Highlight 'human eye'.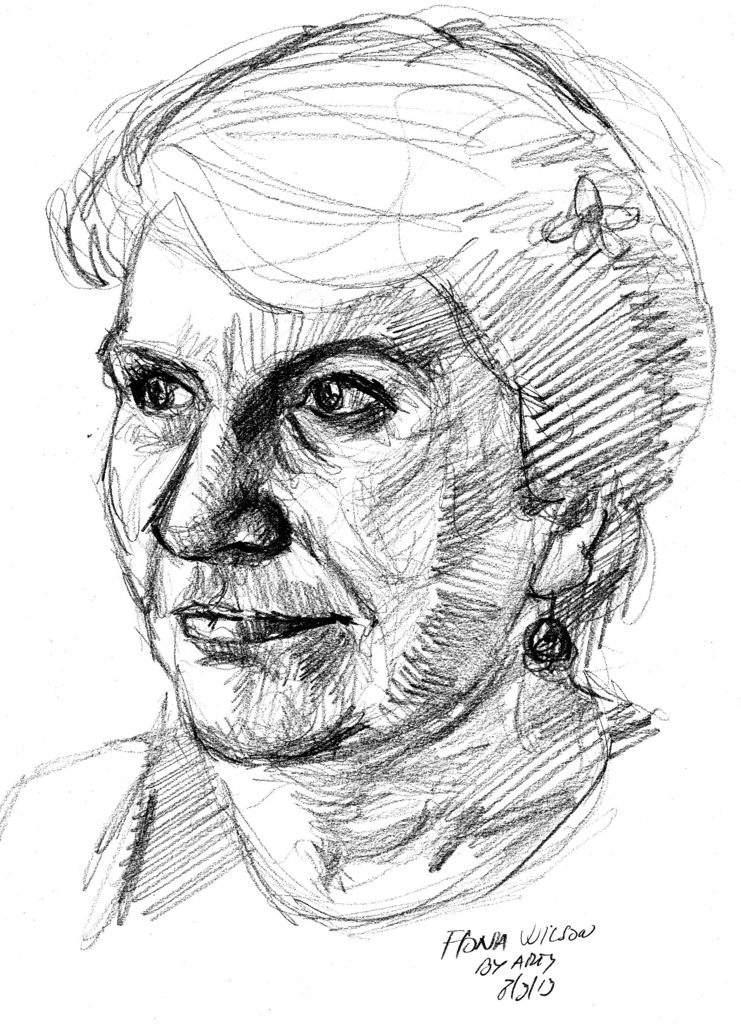
Highlighted region: (118, 364, 202, 420).
